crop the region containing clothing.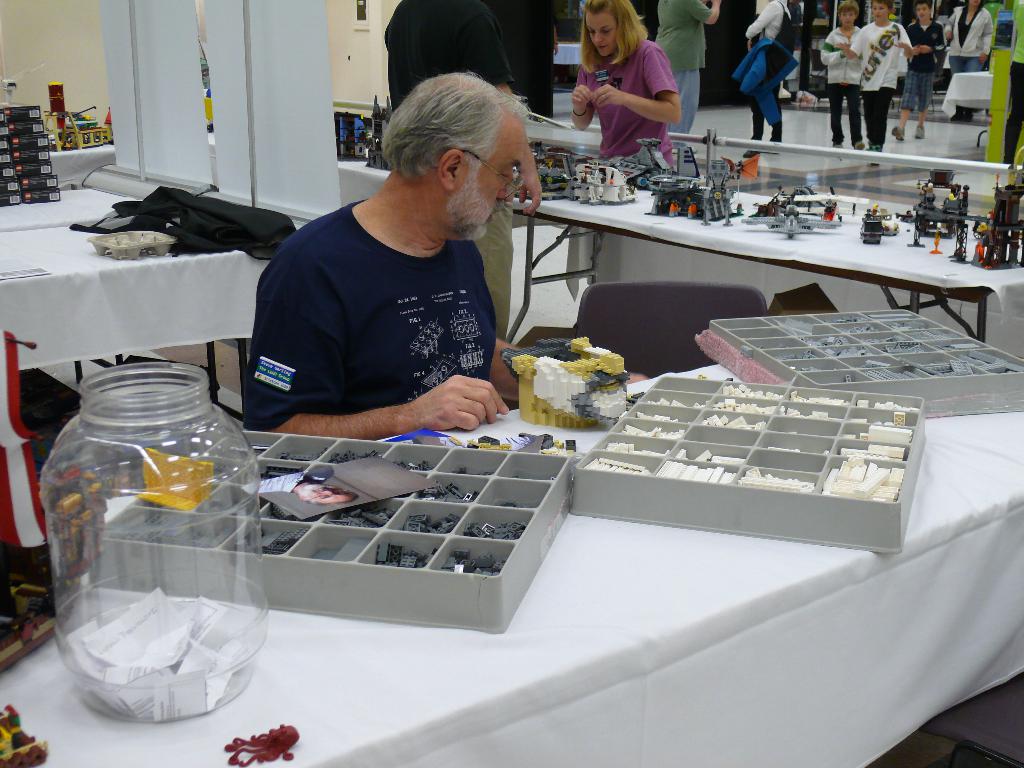
Crop region: {"left": 575, "top": 42, "right": 681, "bottom": 170}.
